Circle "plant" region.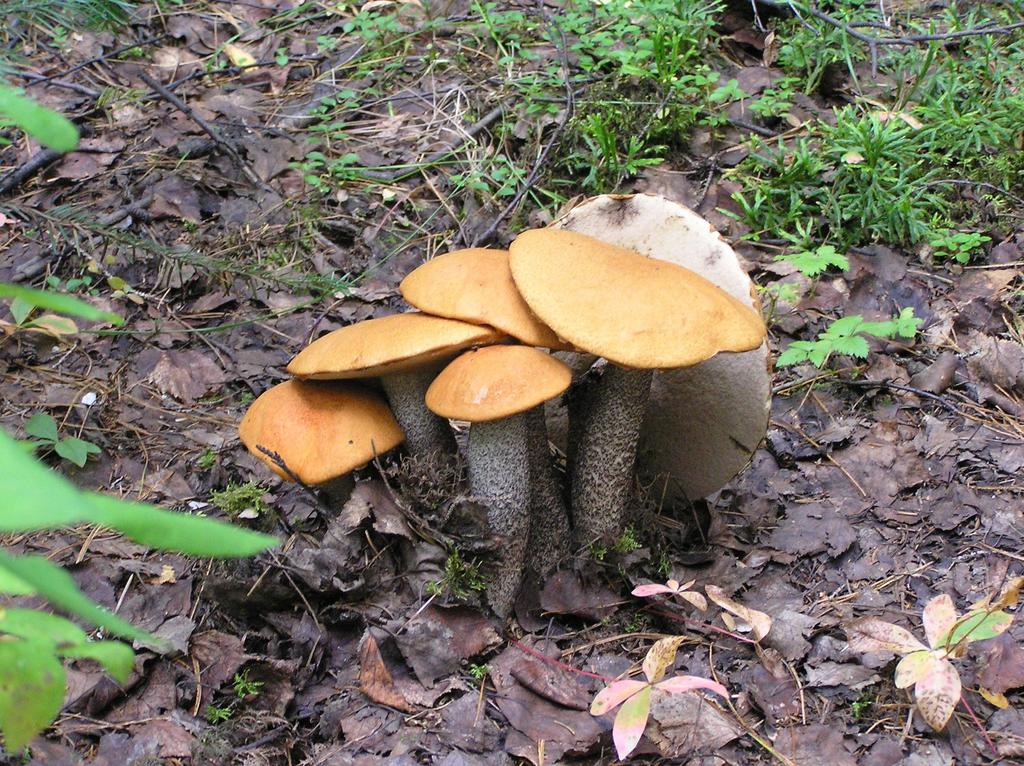
Region: <bbox>586, 621, 749, 761</bbox>.
